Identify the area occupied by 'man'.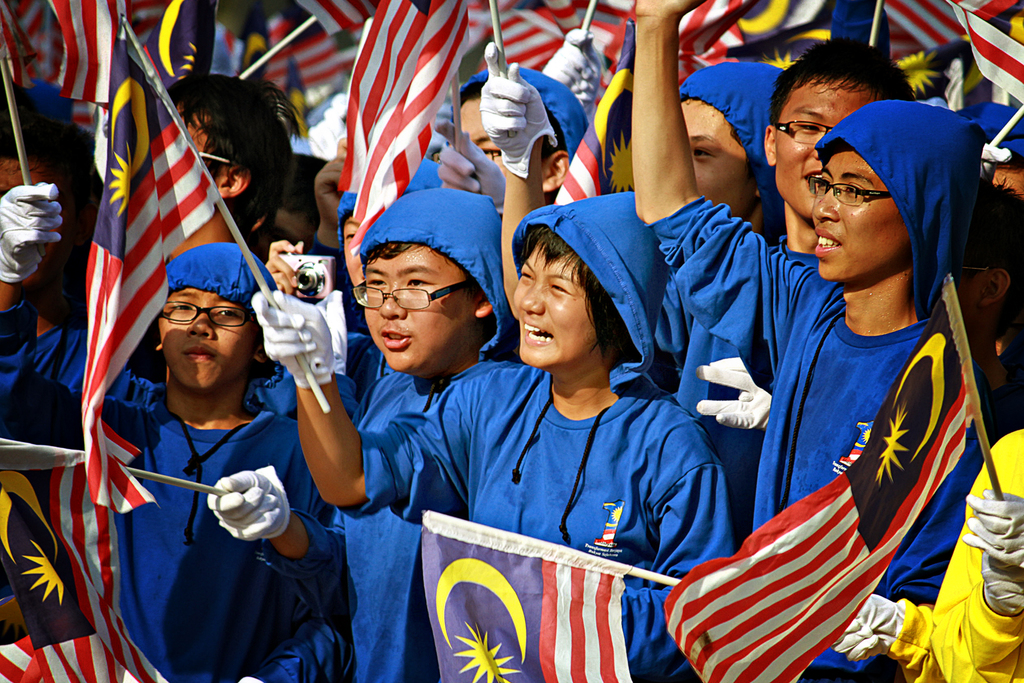
Area: (x1=480, y1=43, x2=789, y2=558).
